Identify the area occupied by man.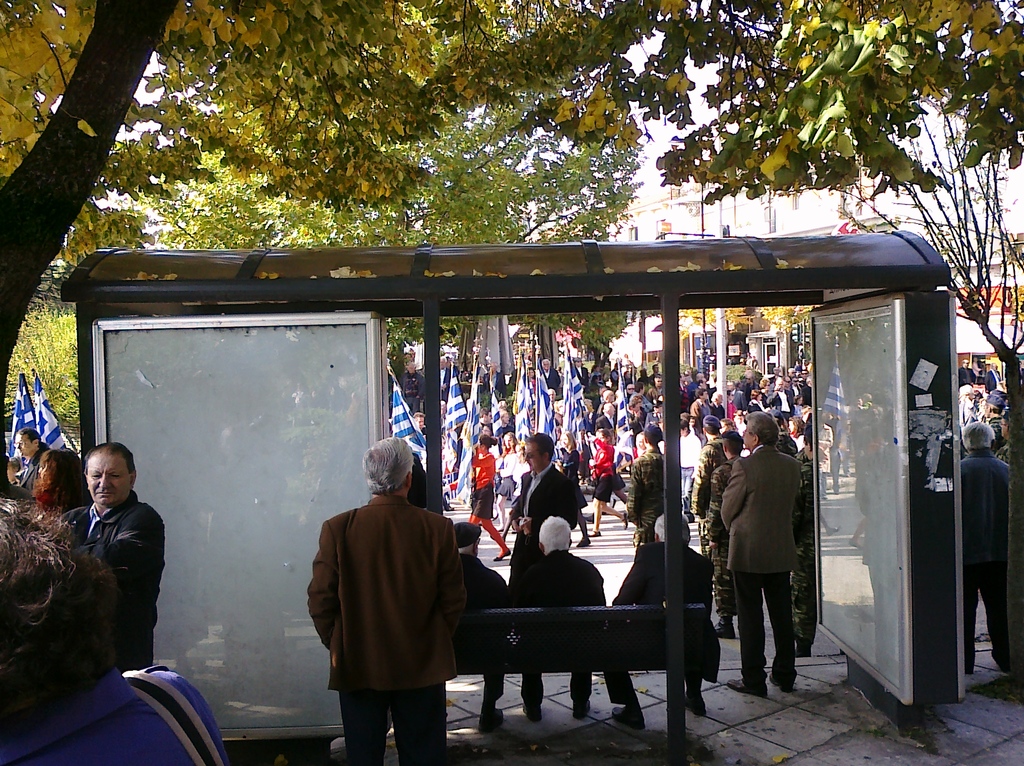
Area: <region>604, 512, 723, 730</region>.
